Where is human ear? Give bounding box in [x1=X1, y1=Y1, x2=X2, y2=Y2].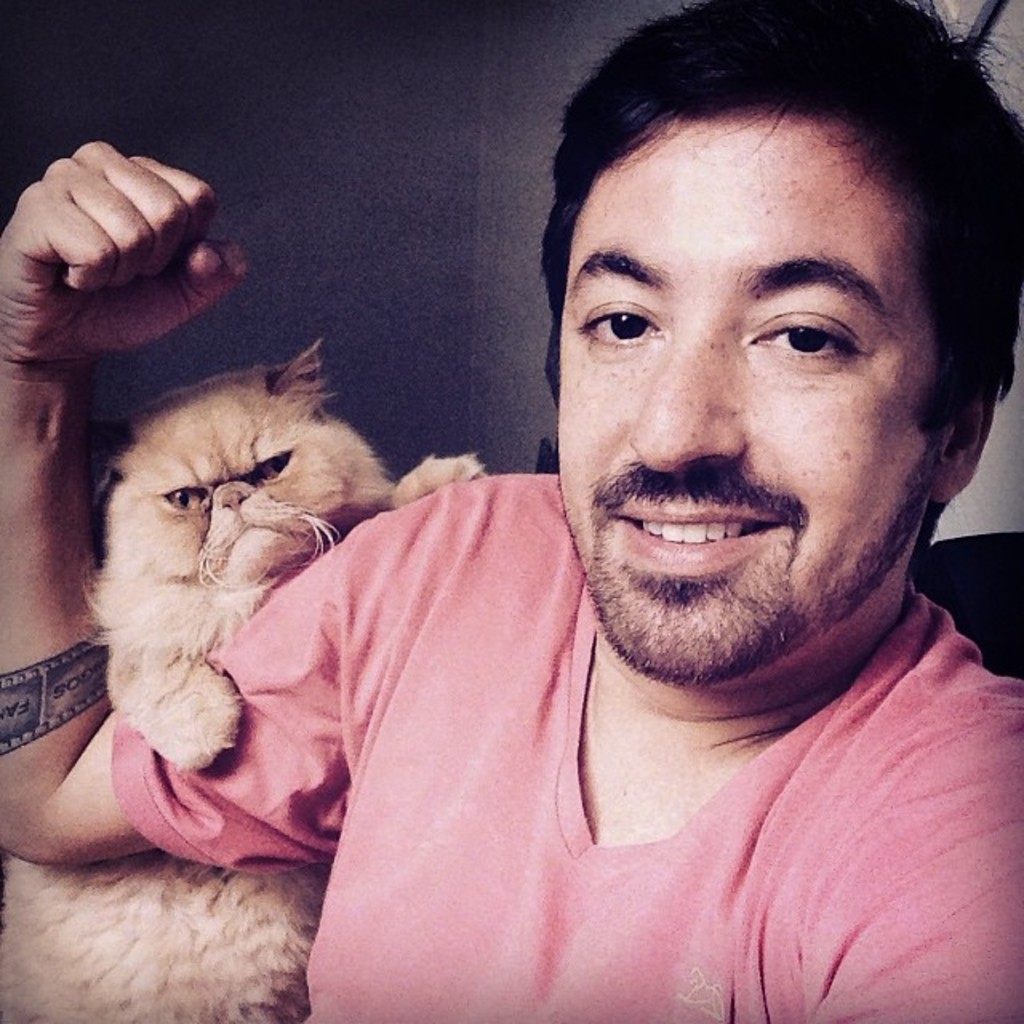
[x1=928, y1=381, x2=998, y2=501].
